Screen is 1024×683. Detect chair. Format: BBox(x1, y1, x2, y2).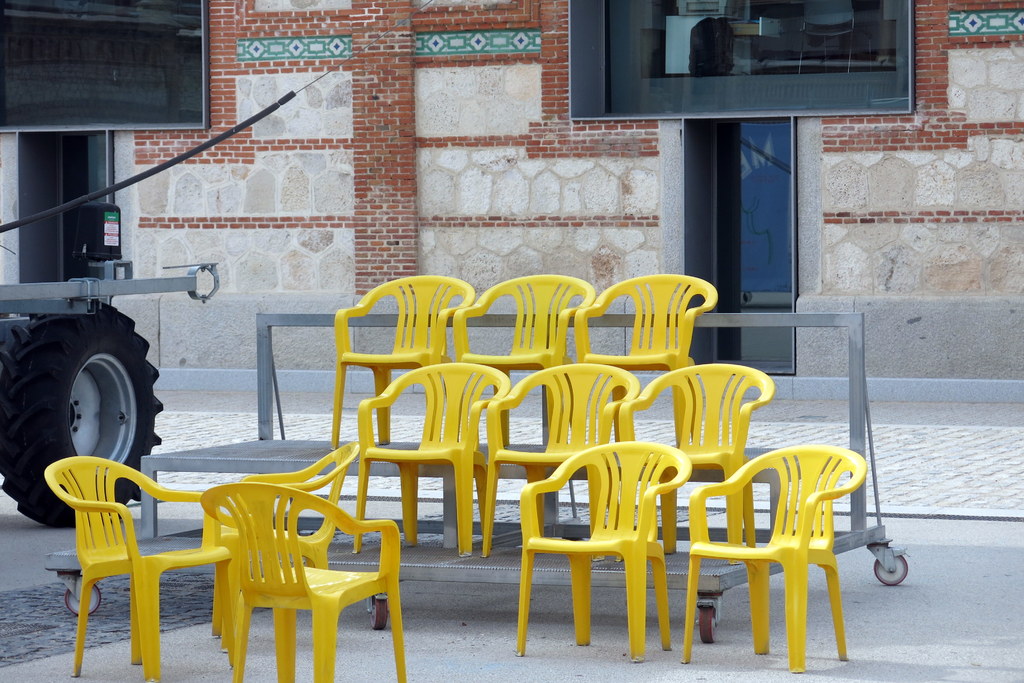
BBox(42, 460, 221, 682).
